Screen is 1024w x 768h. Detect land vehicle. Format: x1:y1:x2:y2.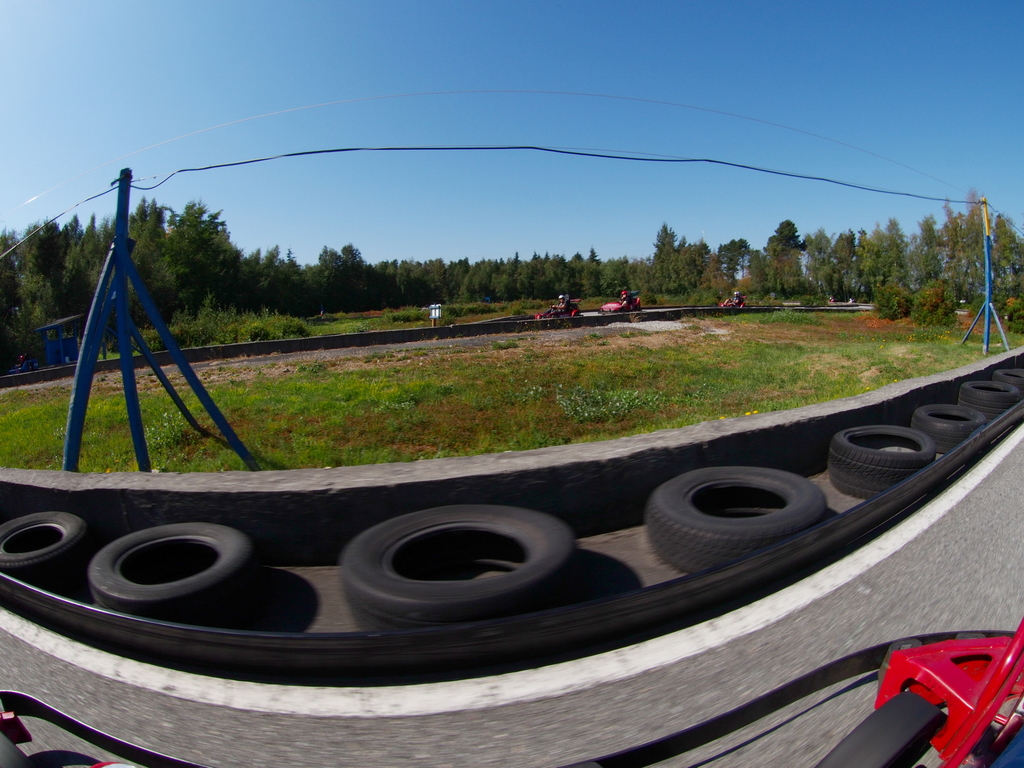
536:294:582:319.
